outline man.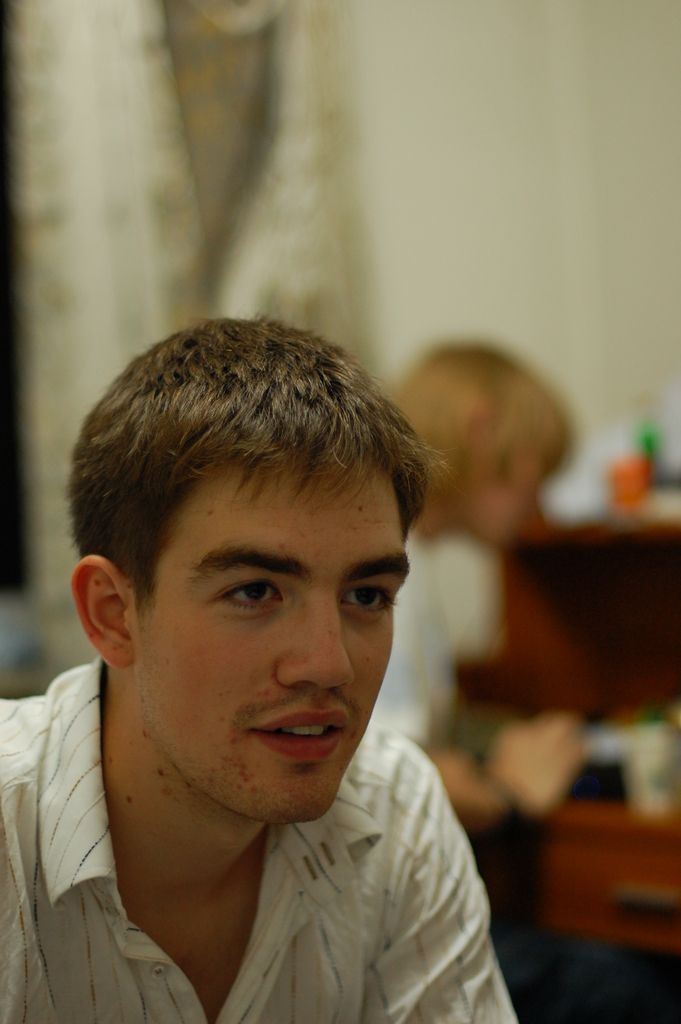
Outline: rect(0, 294, 555, 1020).
